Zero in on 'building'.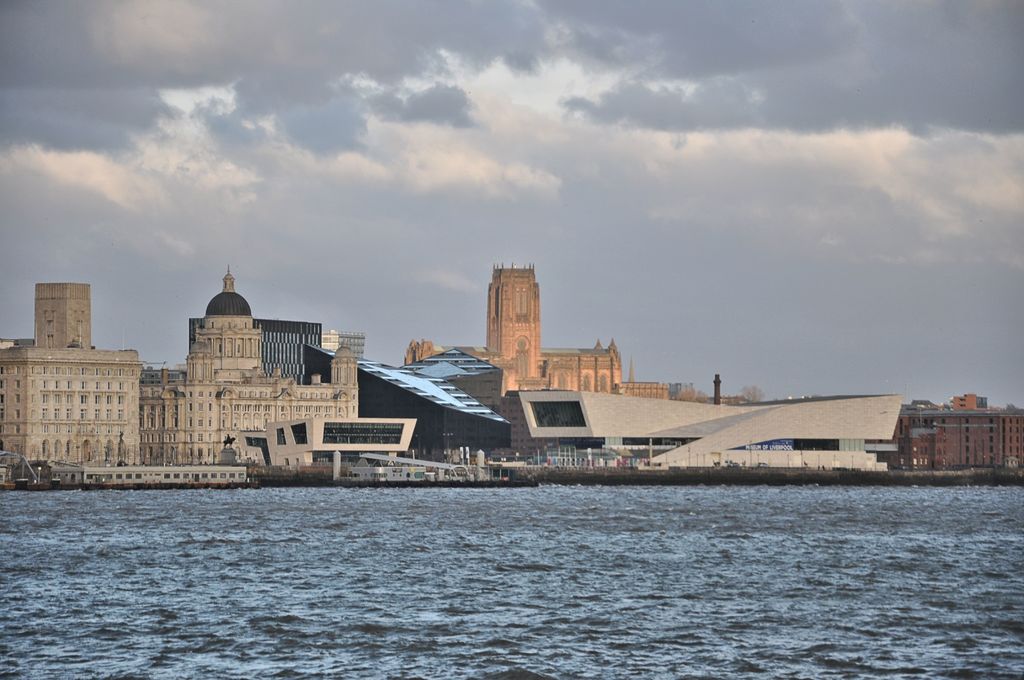
Zeroed in: (515,390,909,467).
